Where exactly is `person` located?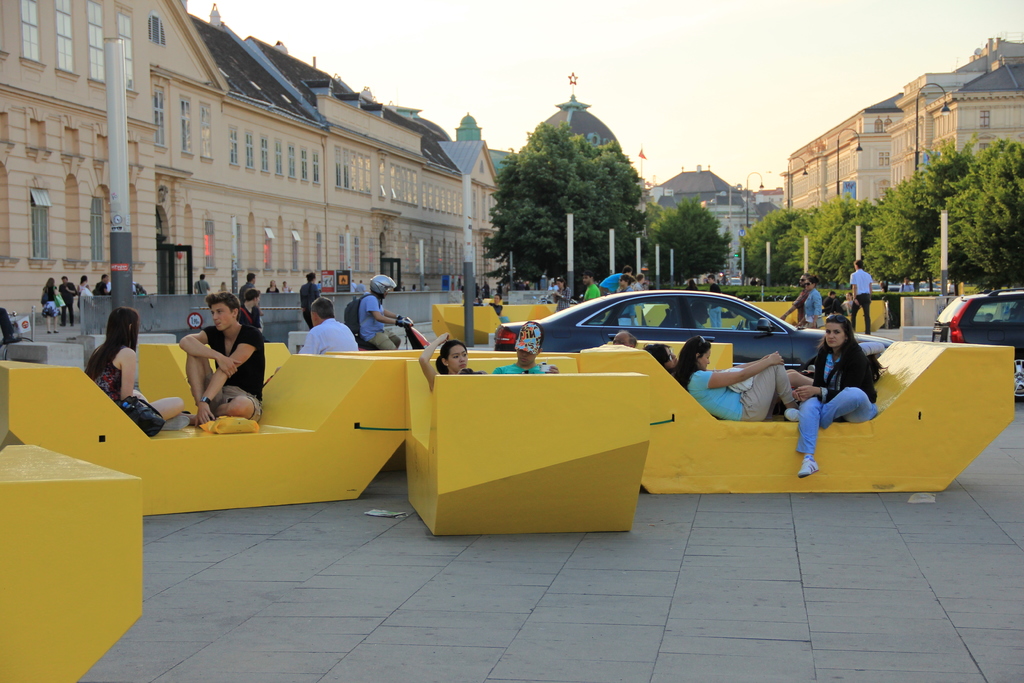
Its bounding box is (83, 299, 196, 422).
